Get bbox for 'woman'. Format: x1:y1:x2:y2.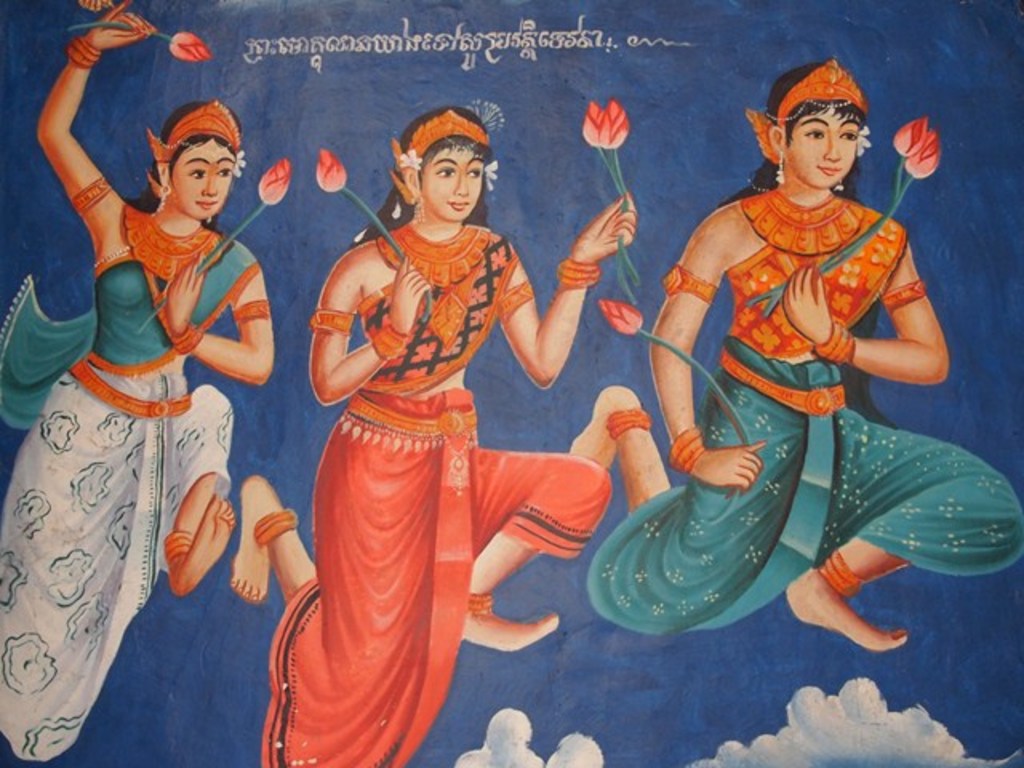
565:56:1022:650.
